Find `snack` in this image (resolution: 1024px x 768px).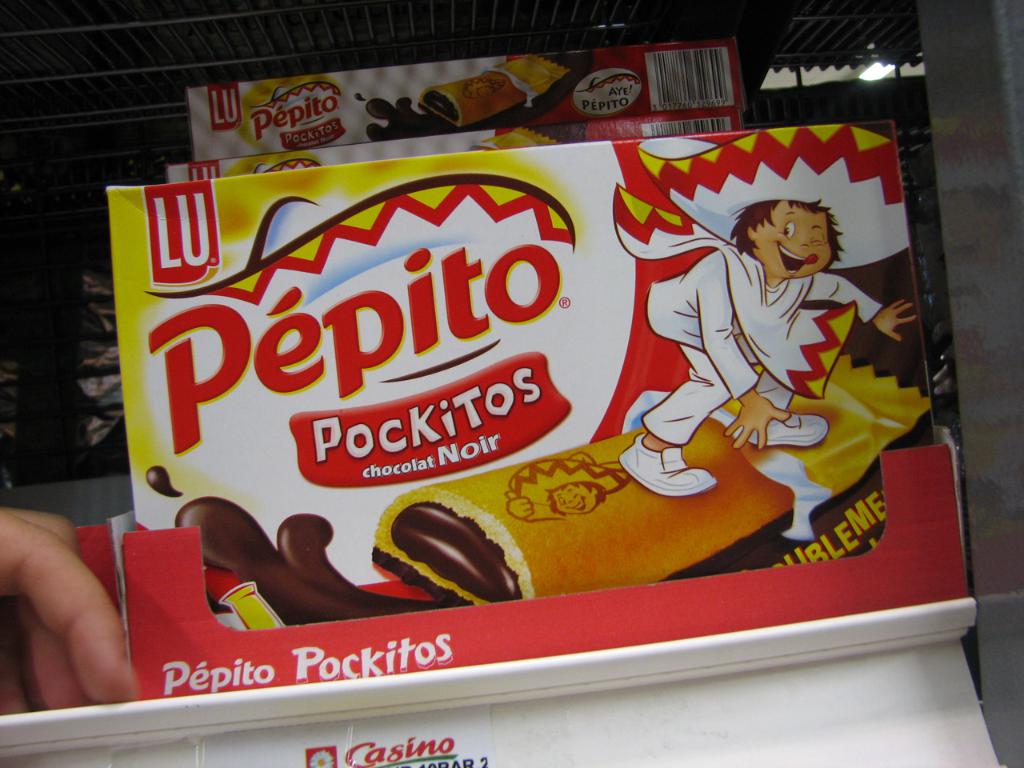
(left=370, top=359, right=882, bottom=610).
